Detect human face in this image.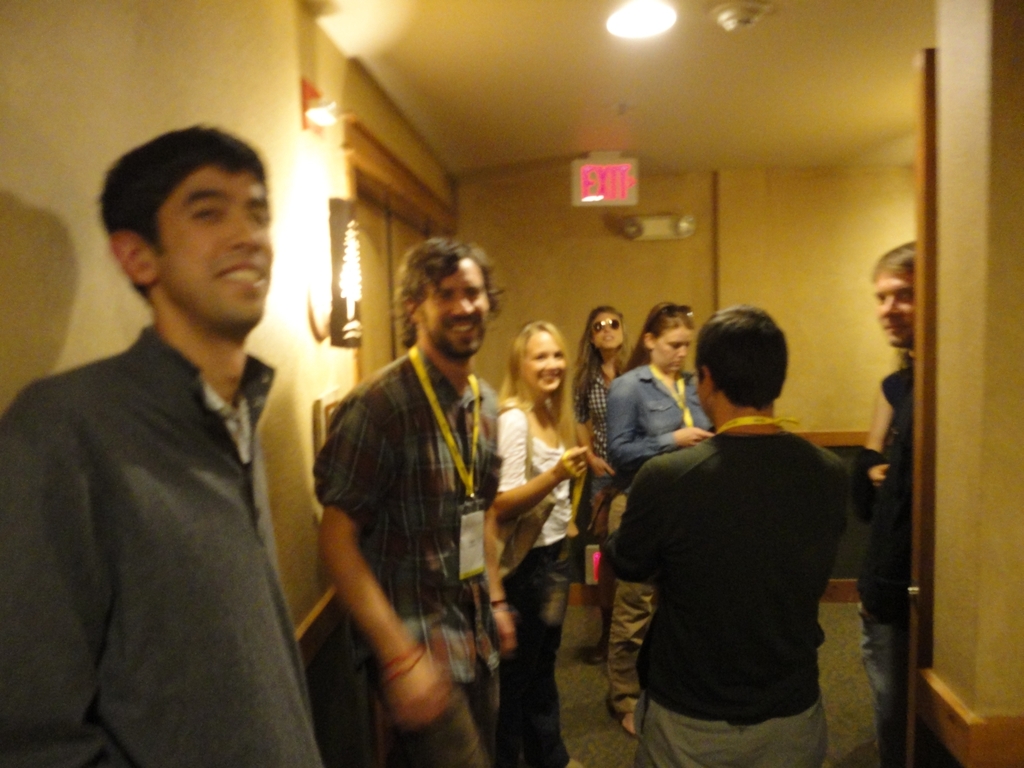
Detection: BBox(161, 159, 276, 333).
